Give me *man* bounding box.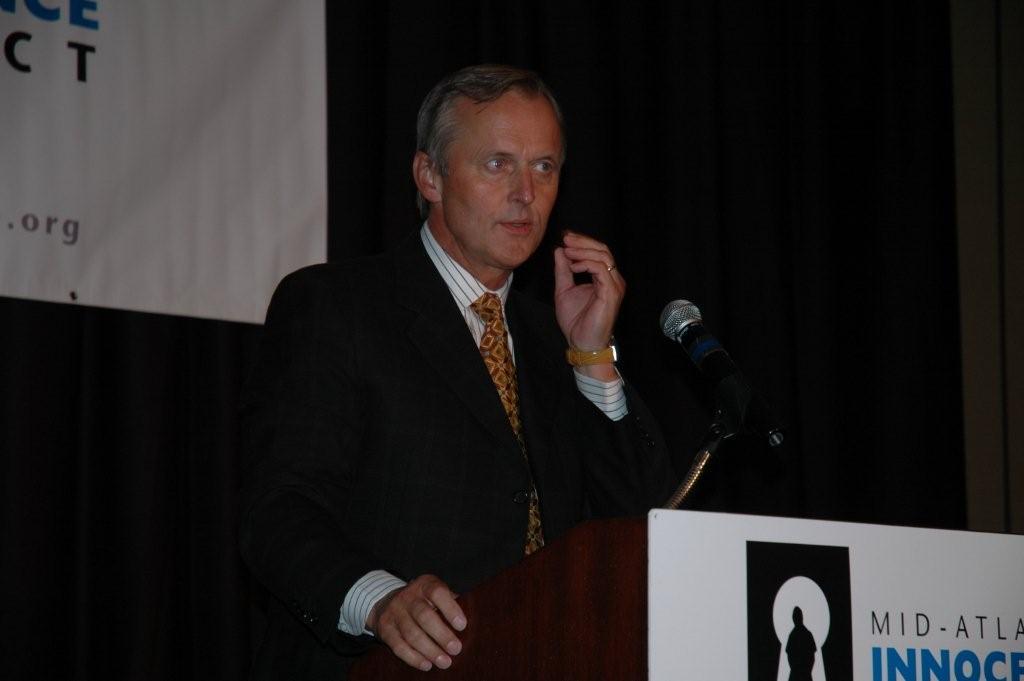
[x1=253, y1=70, x2=615, y2=654].
